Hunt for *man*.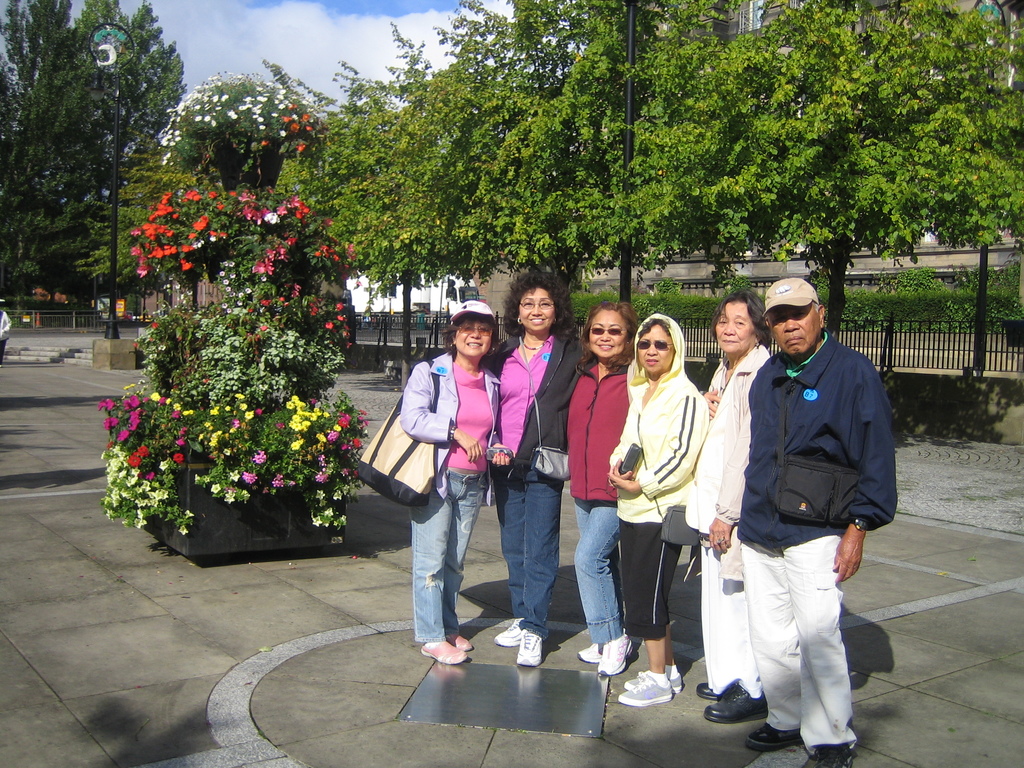
Hunted down at 713:276:906:682.
